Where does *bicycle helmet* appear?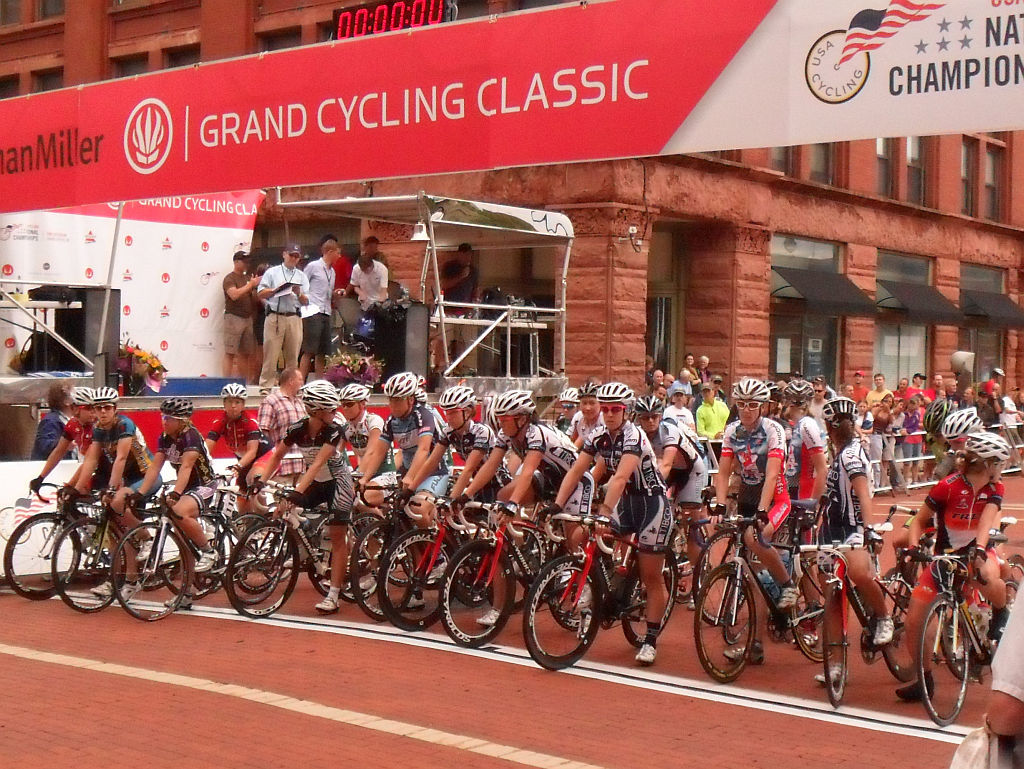
Appears at bbox=[159, 396, 192, 419].
